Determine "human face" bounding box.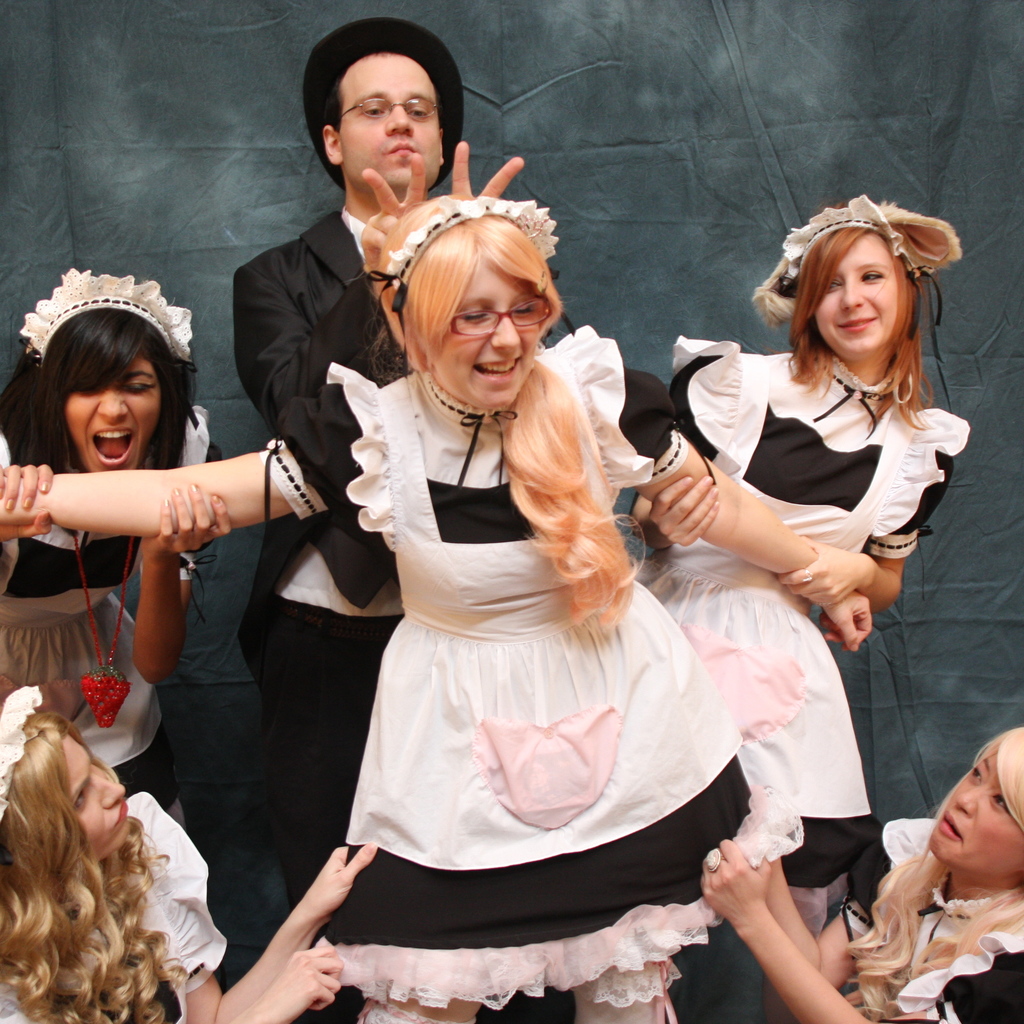
Determined: {"x1": 64, "y1": 732, "x2": 131, "y2": 867}.
